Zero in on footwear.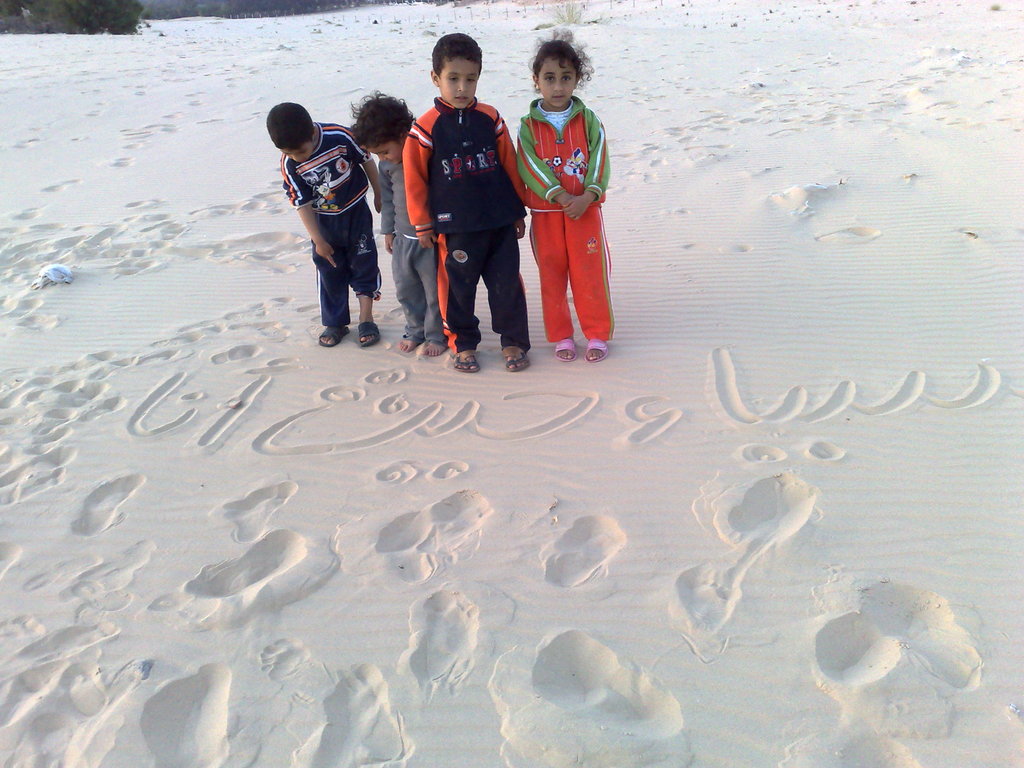
Zeroed in: x1=500 y1=346 x2=531 y2=373.
